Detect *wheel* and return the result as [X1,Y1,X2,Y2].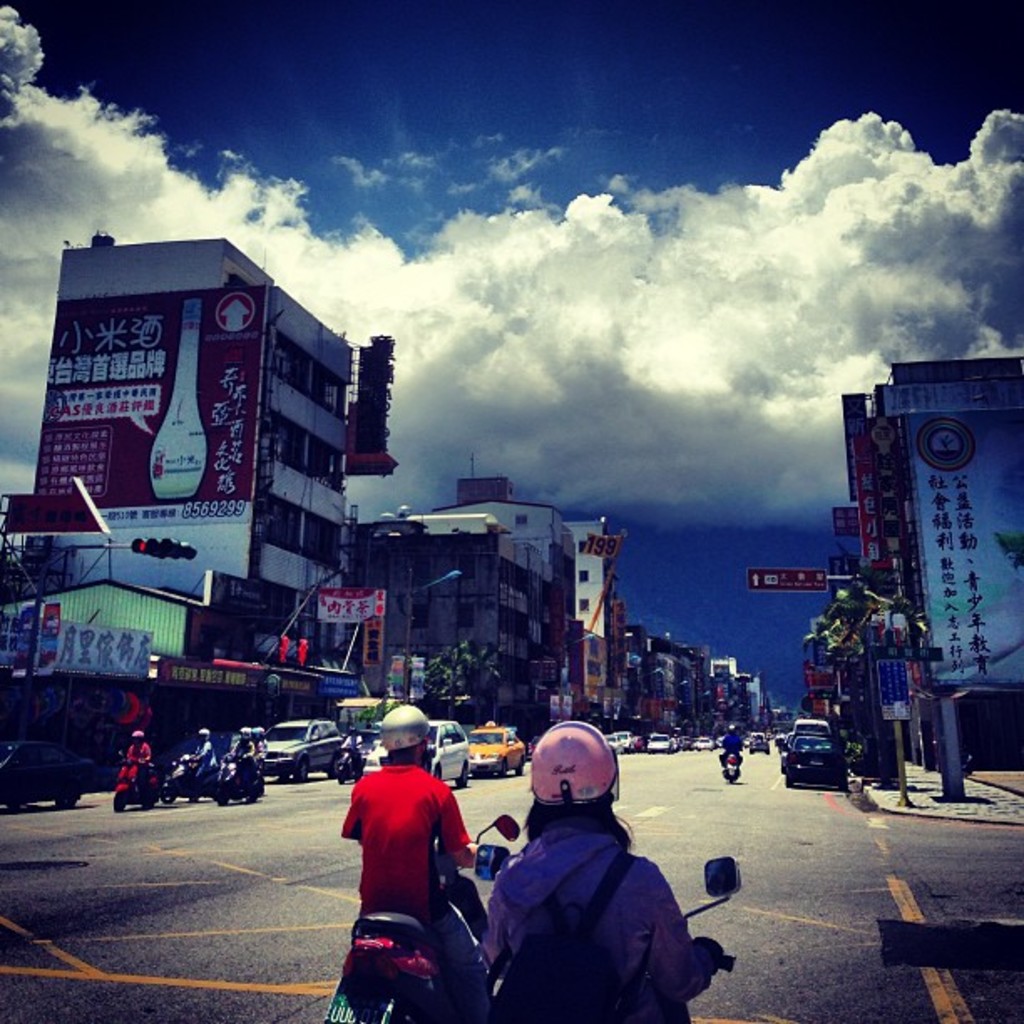
[520,760,525,773].
